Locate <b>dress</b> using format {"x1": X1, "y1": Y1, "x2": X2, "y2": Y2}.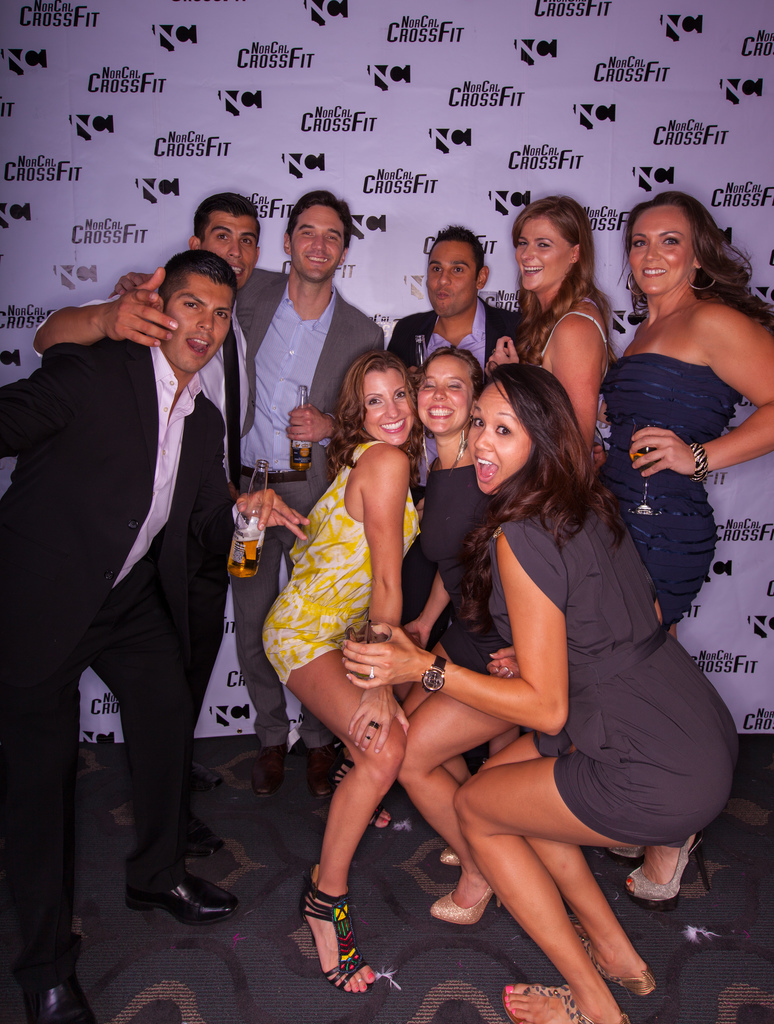
{"x1": 258, "y1": 440, "x2": 422, "y2": 685}.
